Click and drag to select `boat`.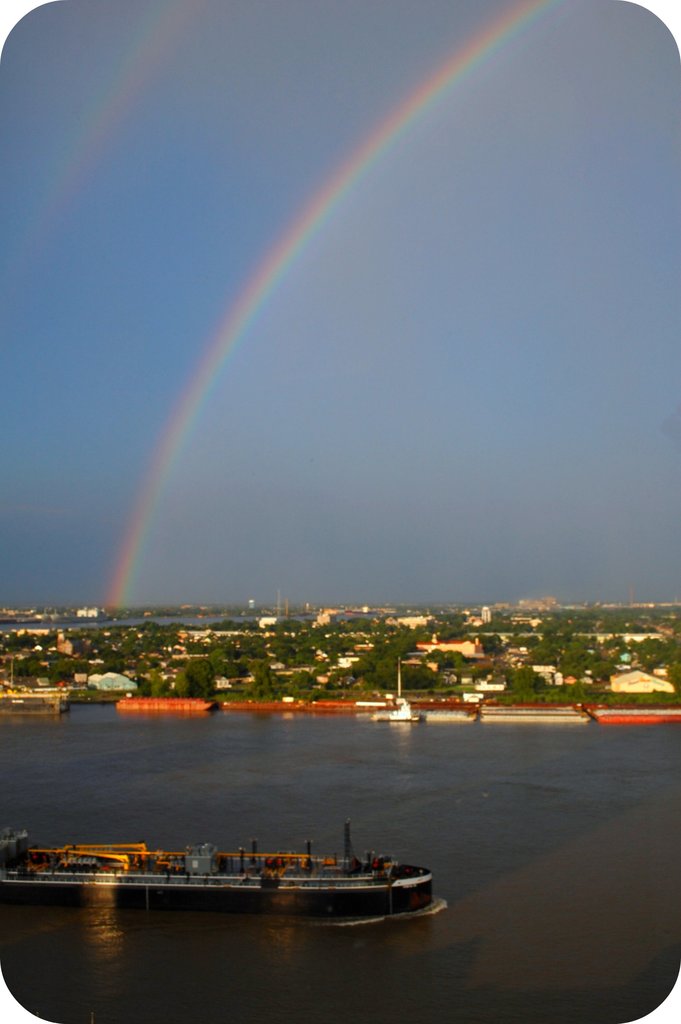
Selection: [x1=32, y1=824, x2=490, y2=937].
